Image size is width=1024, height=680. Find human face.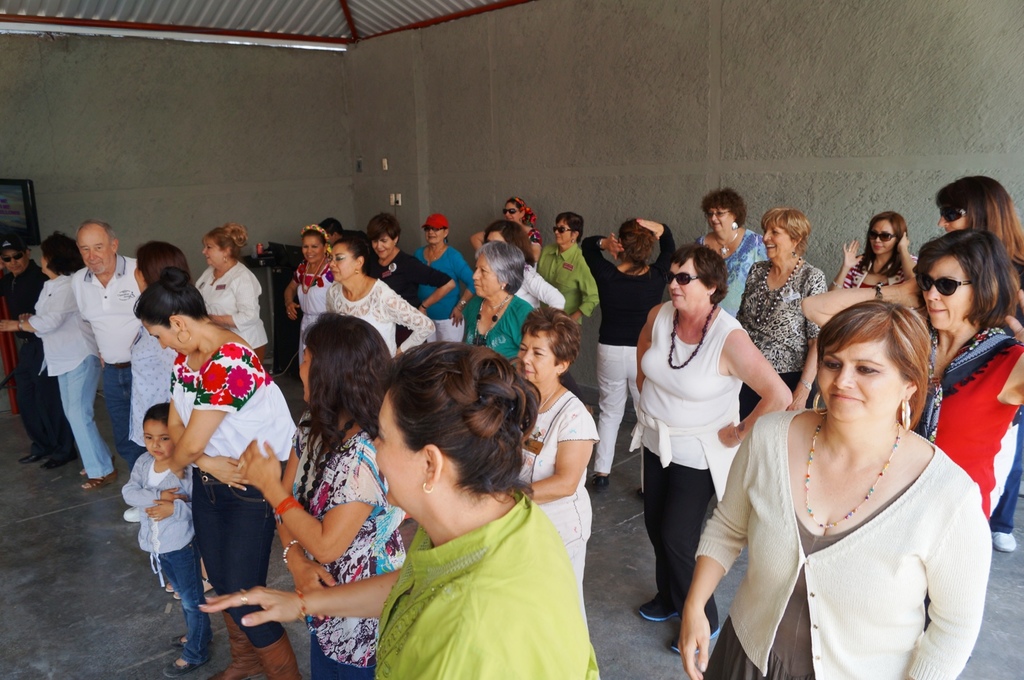
detection(330, 244, 358, 279).
